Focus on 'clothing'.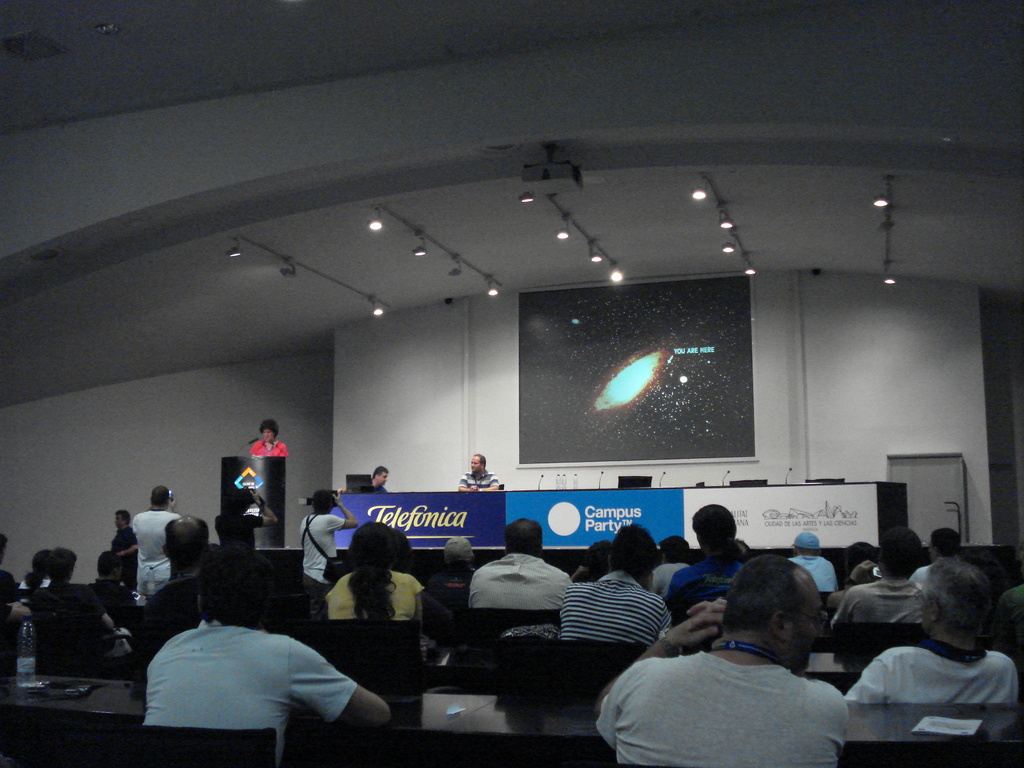
Focused at 992,583,1023,647.
